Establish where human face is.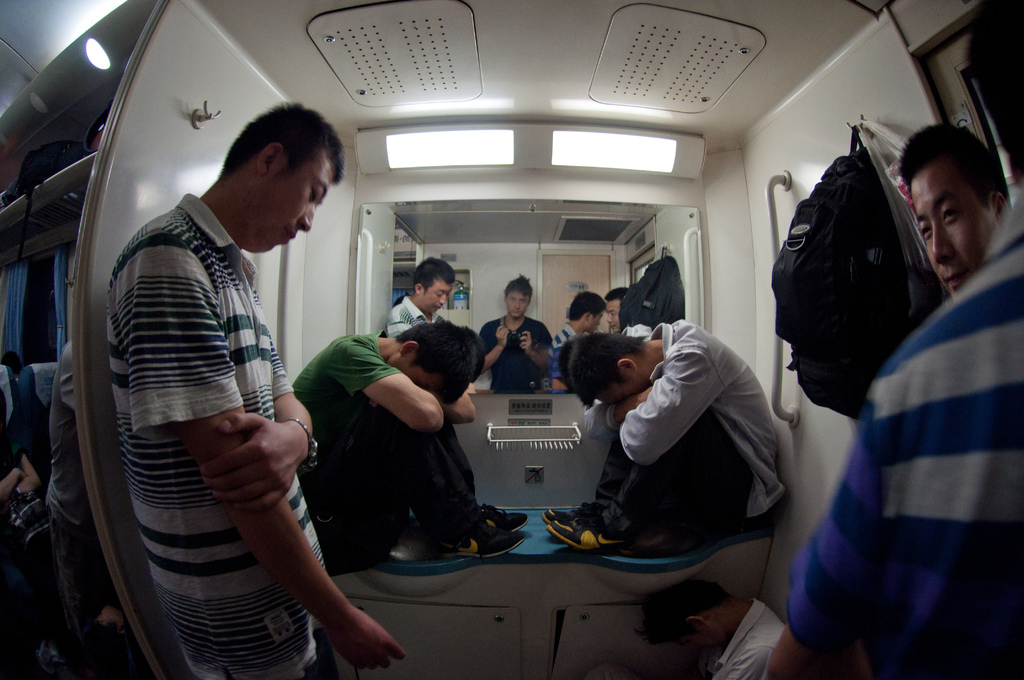
Established at 604,299,620,335.
